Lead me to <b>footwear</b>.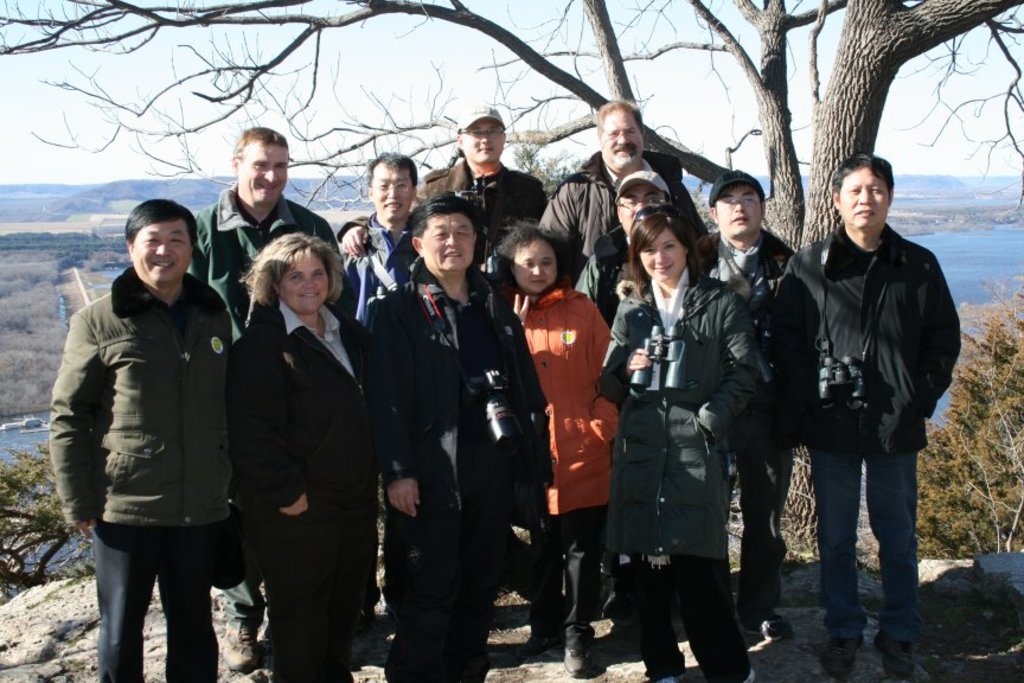
Lead to 651,660,678,682.
